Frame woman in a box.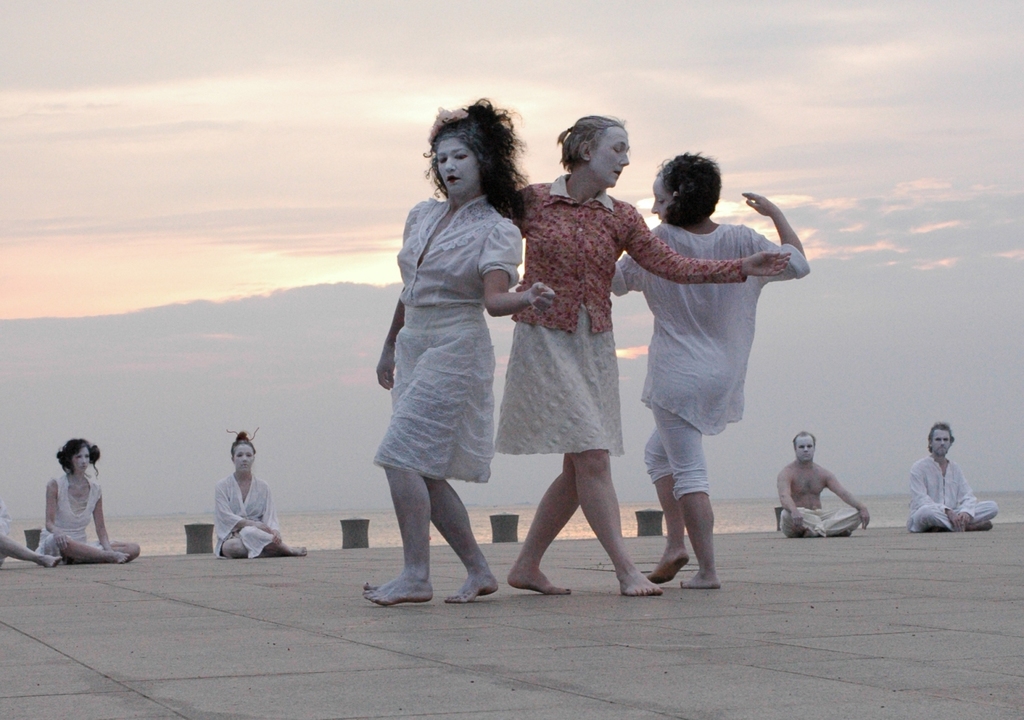
<bbox>502, 111, 791, 601</bbox>.
